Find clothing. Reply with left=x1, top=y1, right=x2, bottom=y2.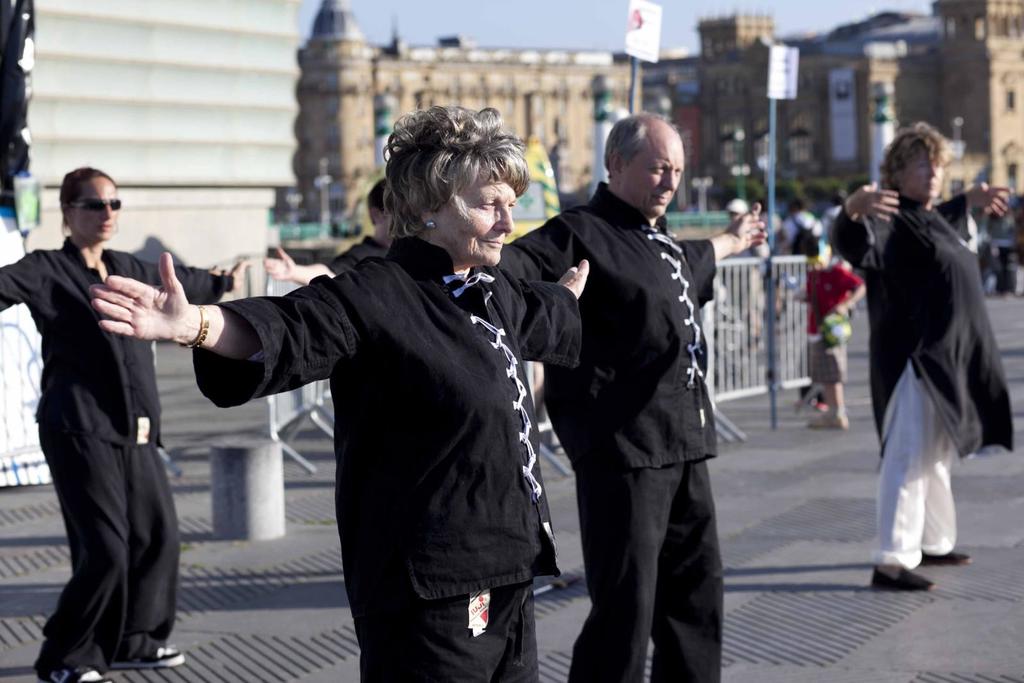
left=496, top=180, right=717, bottom=682.
